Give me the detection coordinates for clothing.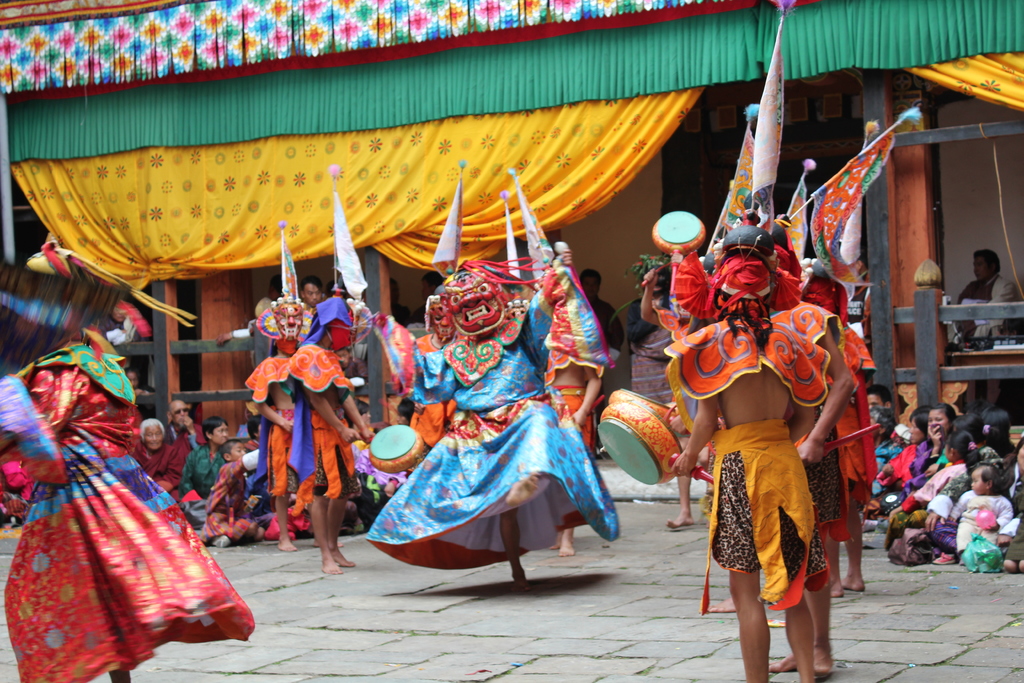
(182,445,225,514).
